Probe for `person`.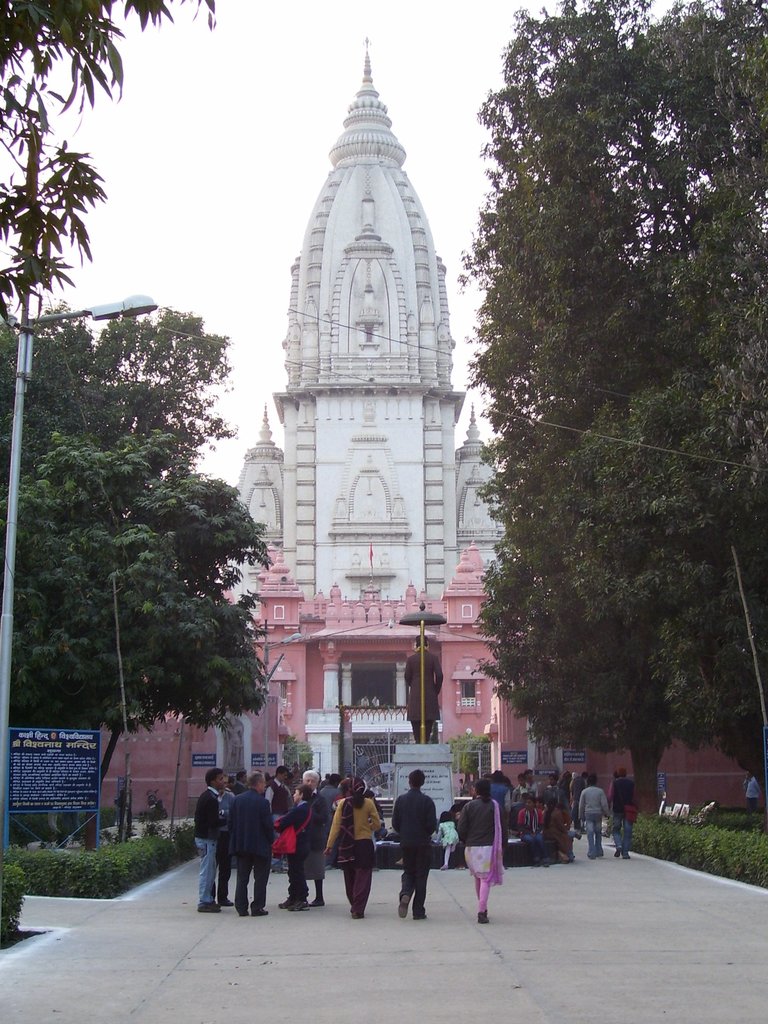
Probe result: l=567, t=772, r=579, b=799.
